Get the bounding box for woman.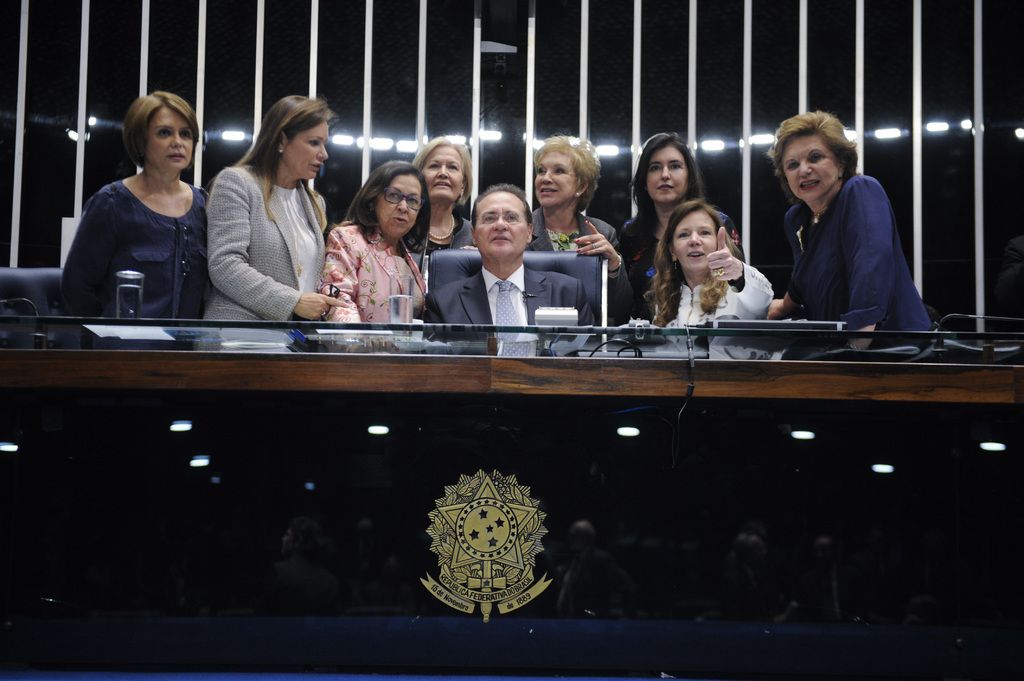
(left=399, top=134, right=477, bottom=275).
